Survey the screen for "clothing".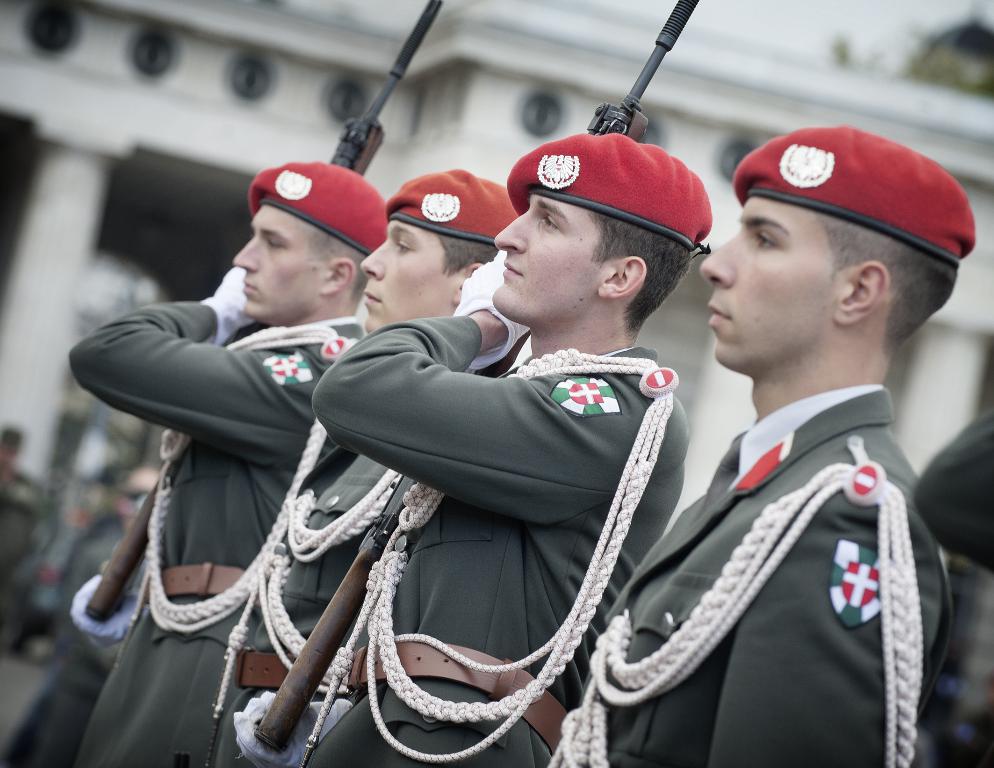
Survey found: [306,314,675,767].
